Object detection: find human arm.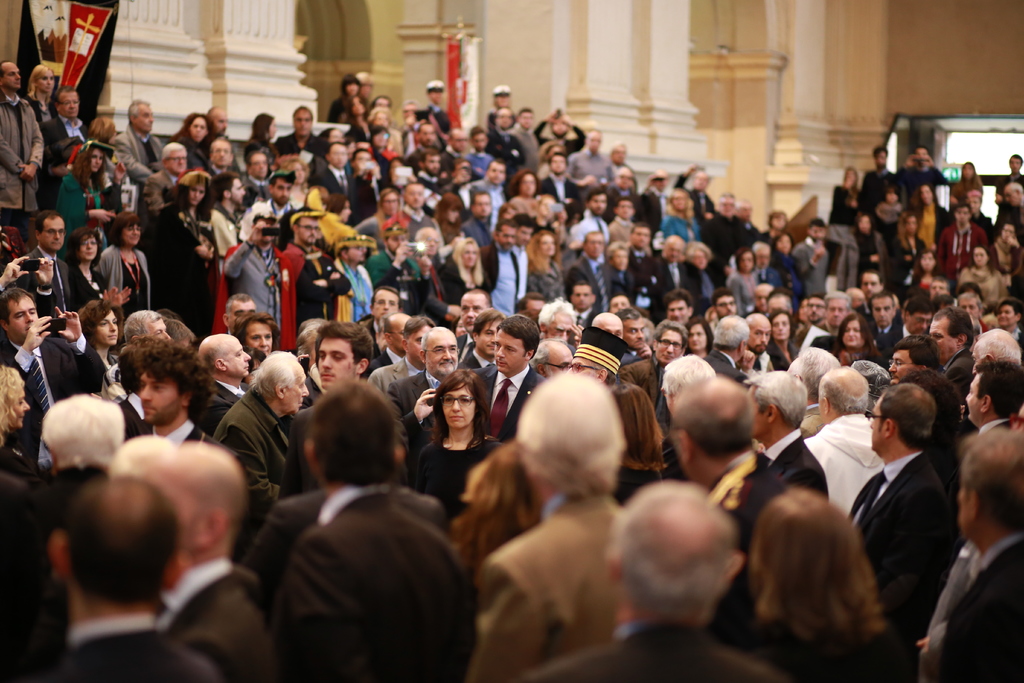
154, 205, 214, 258.
